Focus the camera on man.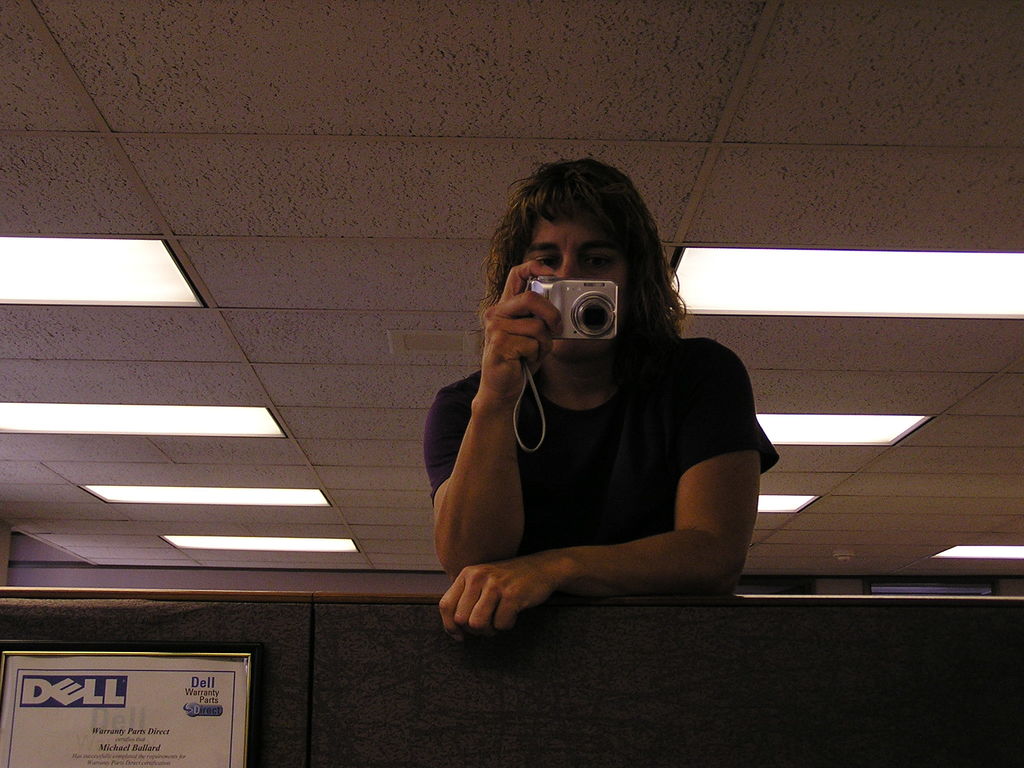
Focus region: (403,148,787,660).
